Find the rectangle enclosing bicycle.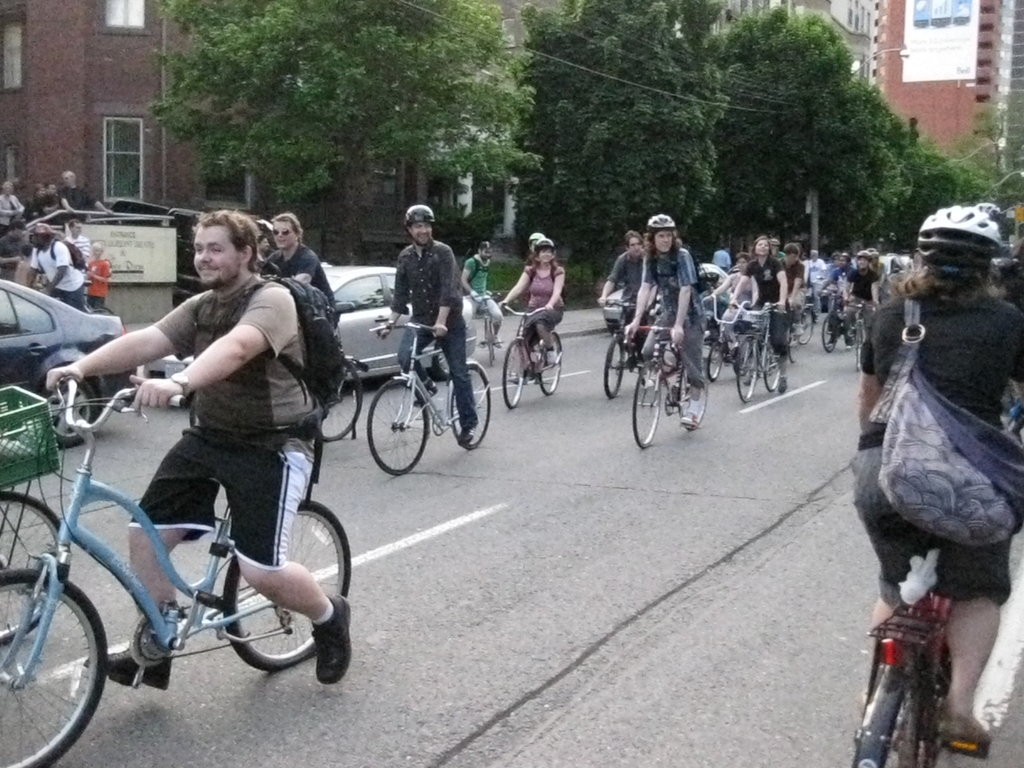
locate(627, 323, 710, 448).
